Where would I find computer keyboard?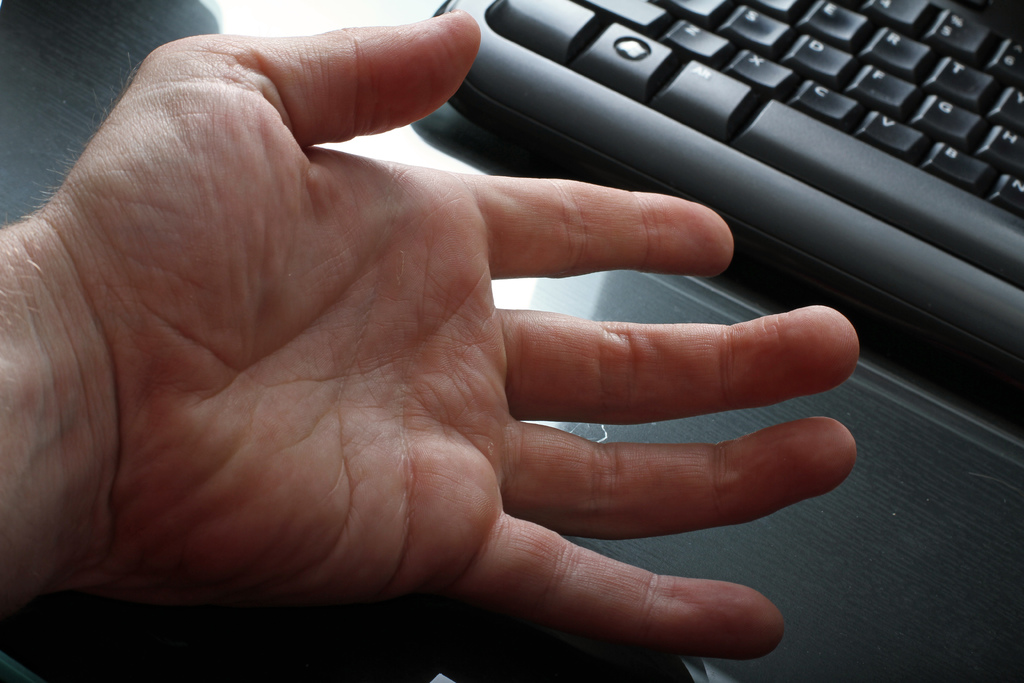
At bbox(430, 0, 1022, 388).
